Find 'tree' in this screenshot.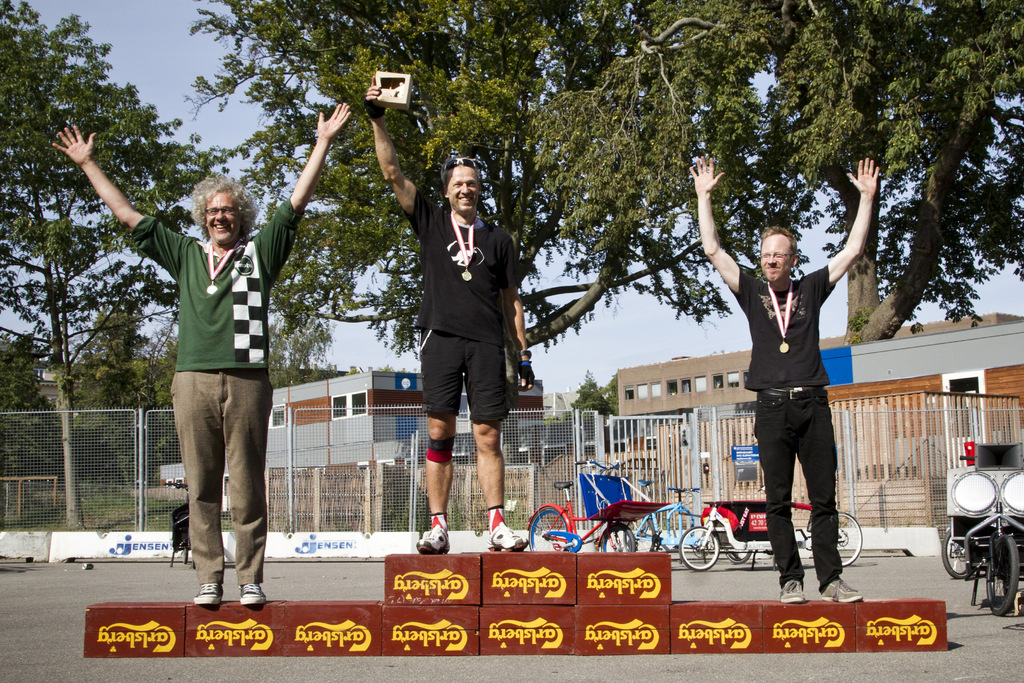
The bounding box for 'tree' is Rect(0, 0, 213, 537).
